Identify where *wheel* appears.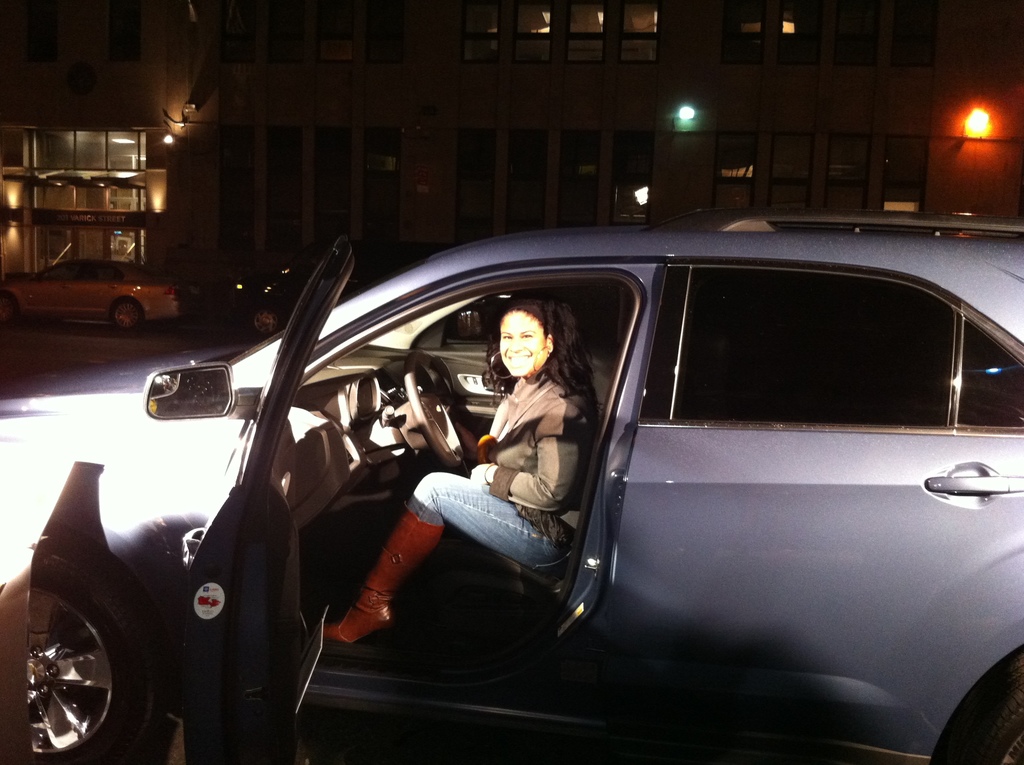
Appears at rect(109, 299, 147, 340).
